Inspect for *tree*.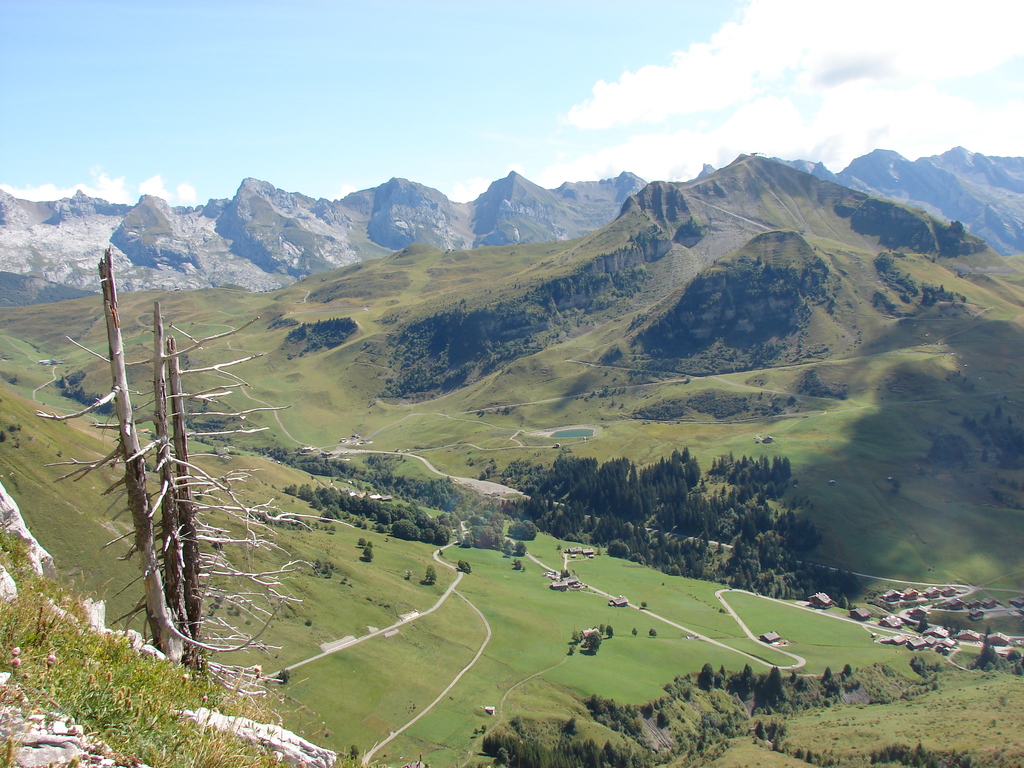
Inspection: (x1=822, y1=664, x2=835, y2=682).
